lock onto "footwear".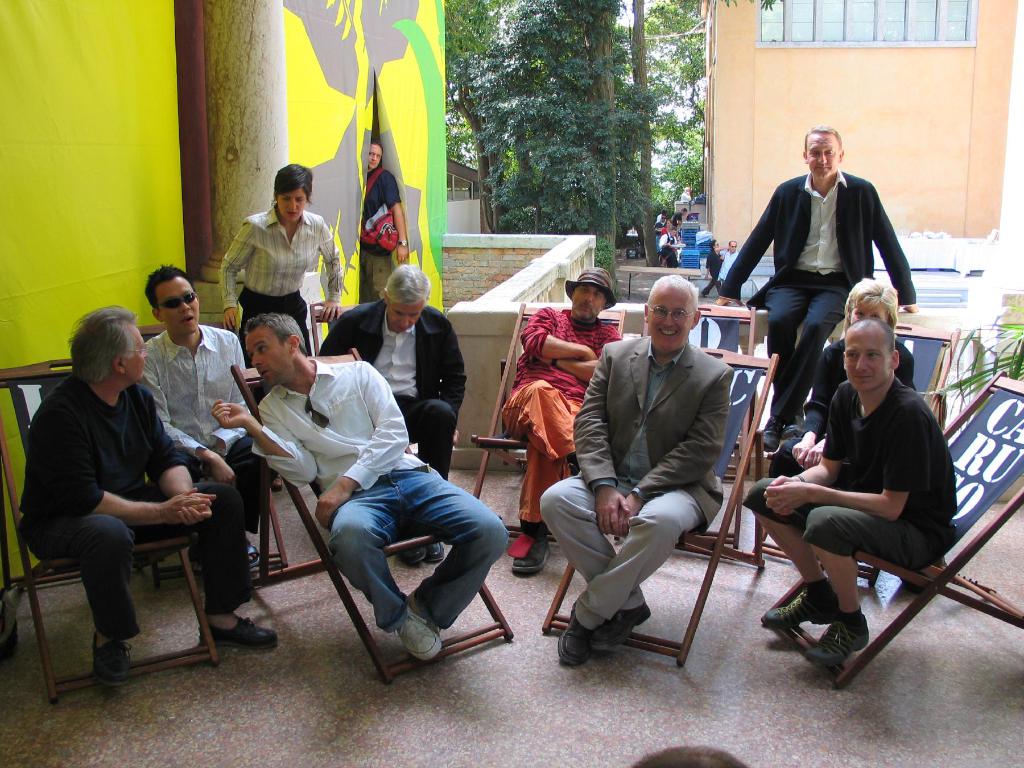
Locked: region(558, 600, 589, 664).
